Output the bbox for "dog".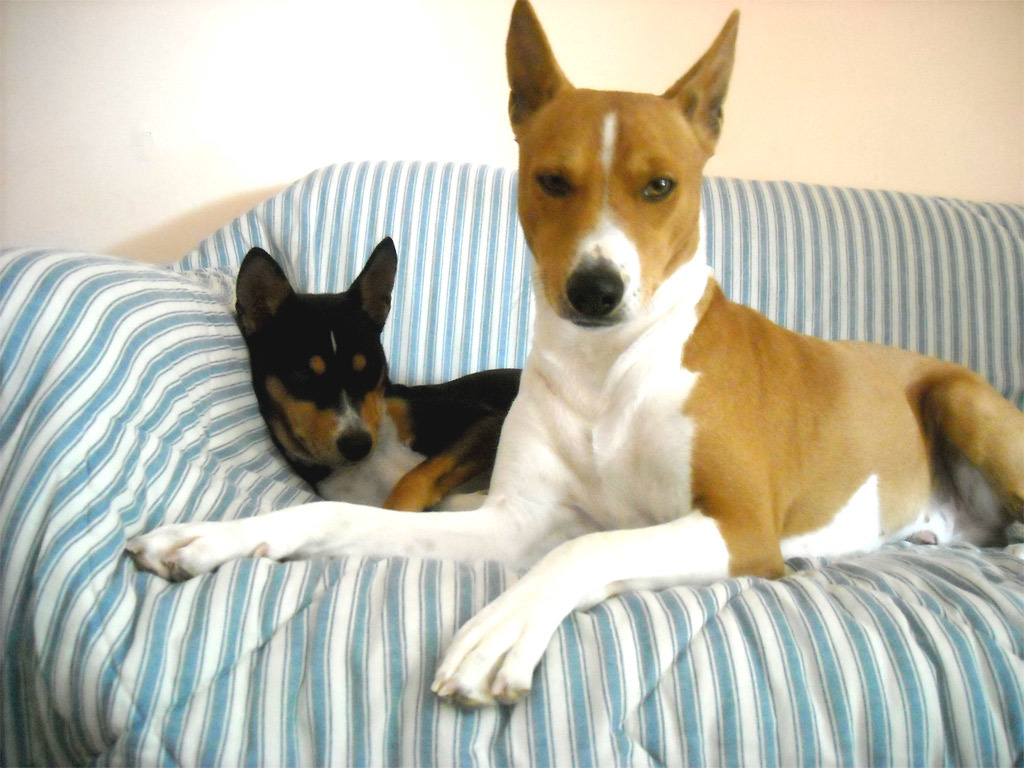
left=233, top=239, right=525, bottom=511.
